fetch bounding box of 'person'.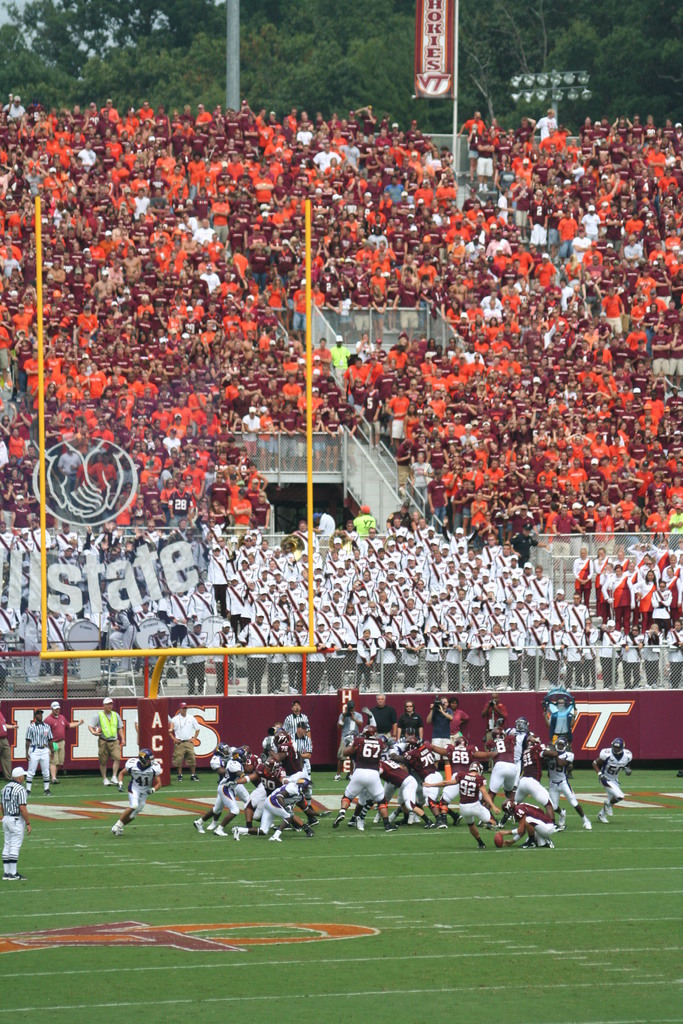
Bbox: [168, 701, 208, 785].
